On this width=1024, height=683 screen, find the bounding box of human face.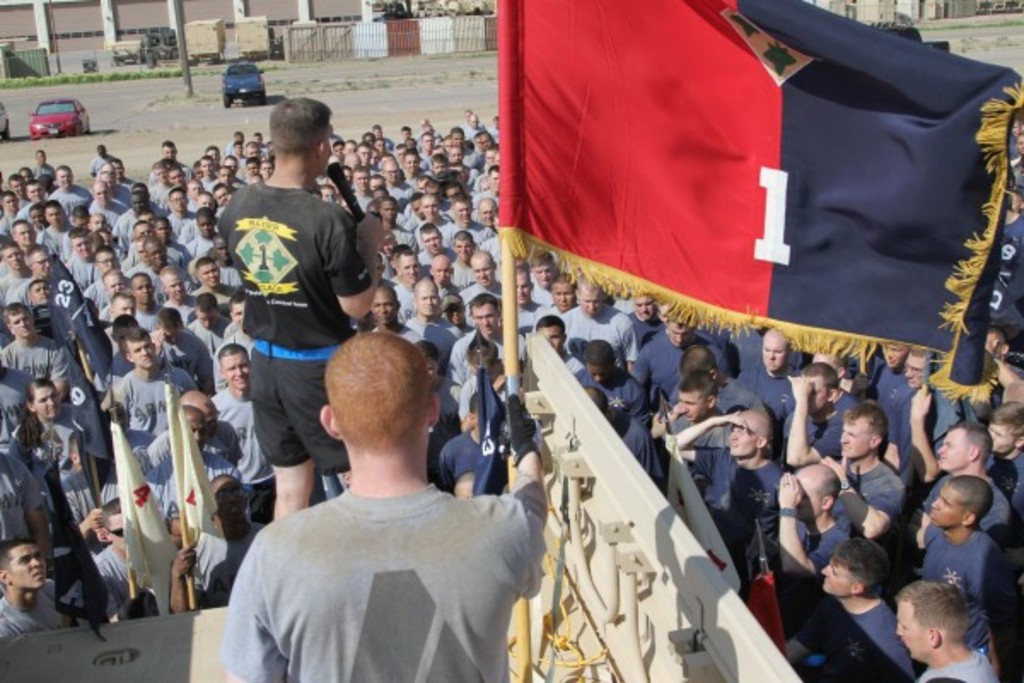
Bounding box: pyautogui.locateOnScreen(130, 270, 152, 307).
